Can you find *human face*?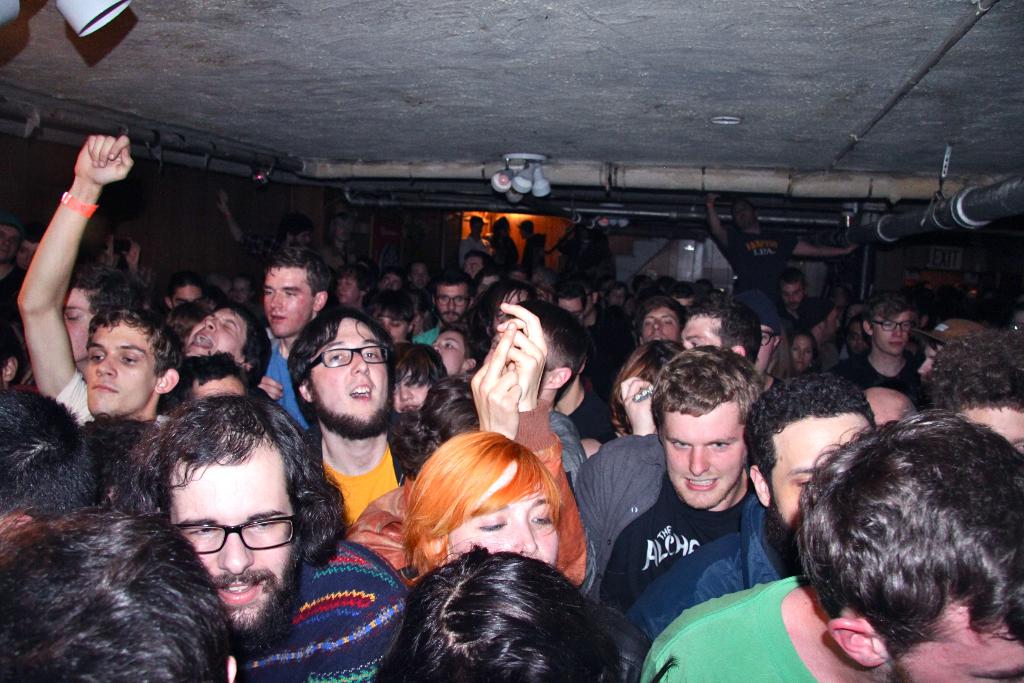
Yes, bounding box: l=870, t=311, r=915, b=356.
